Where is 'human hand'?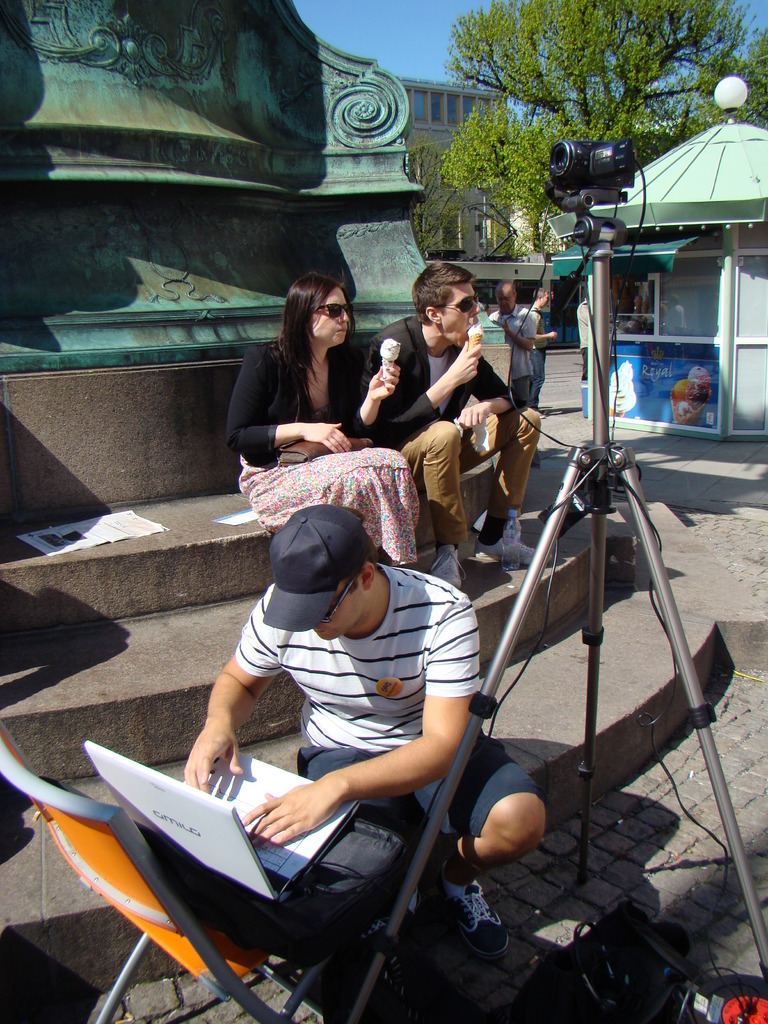
<bbox>230, 783, 371, 853</bbox>.
